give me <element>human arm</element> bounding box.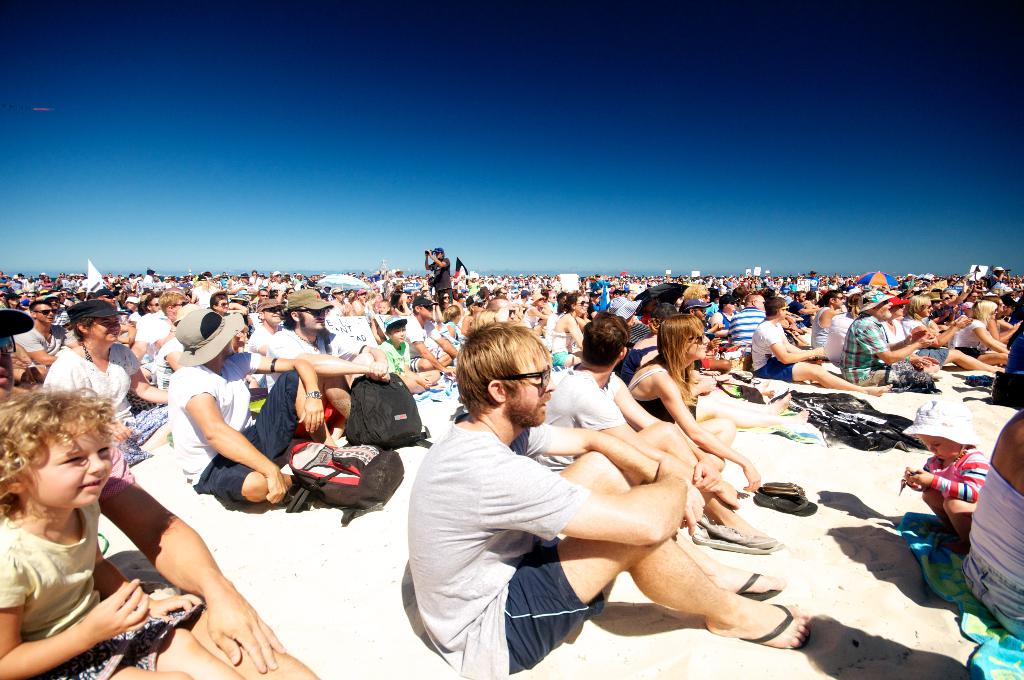
(x1=618, y1=381, x2=726, y2=486).
